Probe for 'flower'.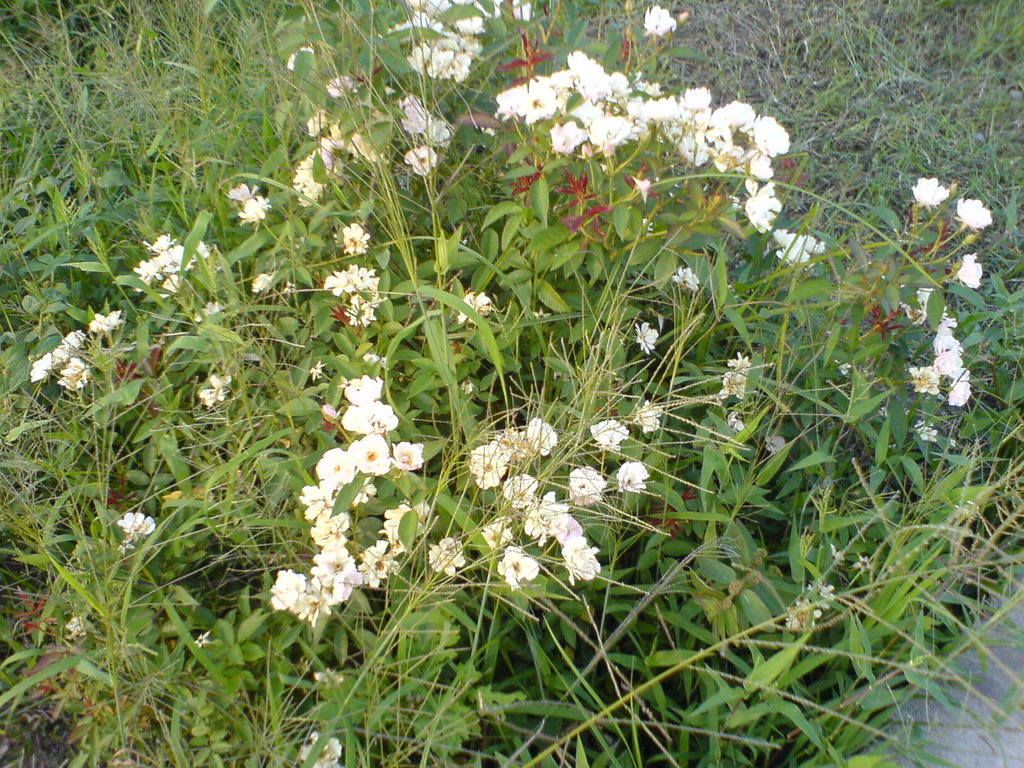
Probe result: [767, 434, 790, 452].
